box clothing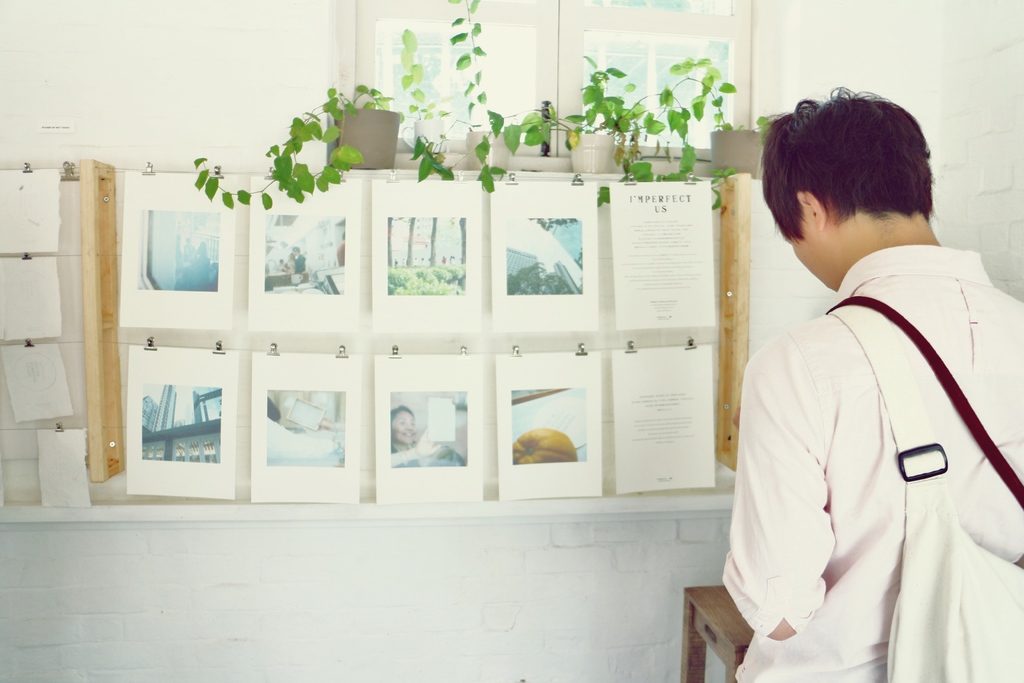
crop(390, 447, 428, 470)
